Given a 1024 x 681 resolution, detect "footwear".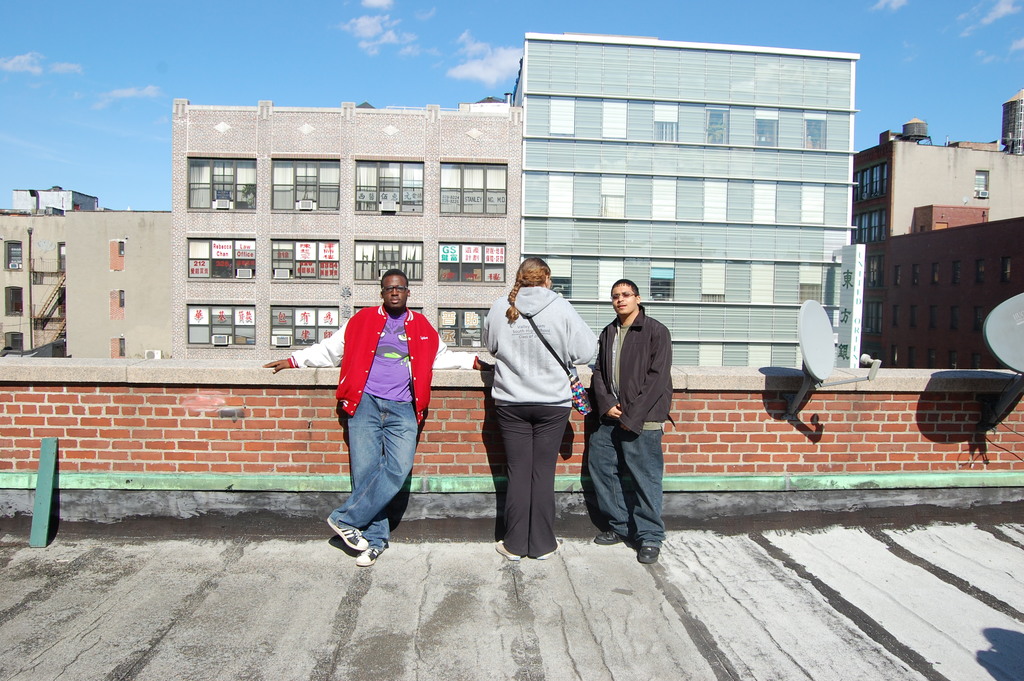
detection(630, 539, 656, 564).
